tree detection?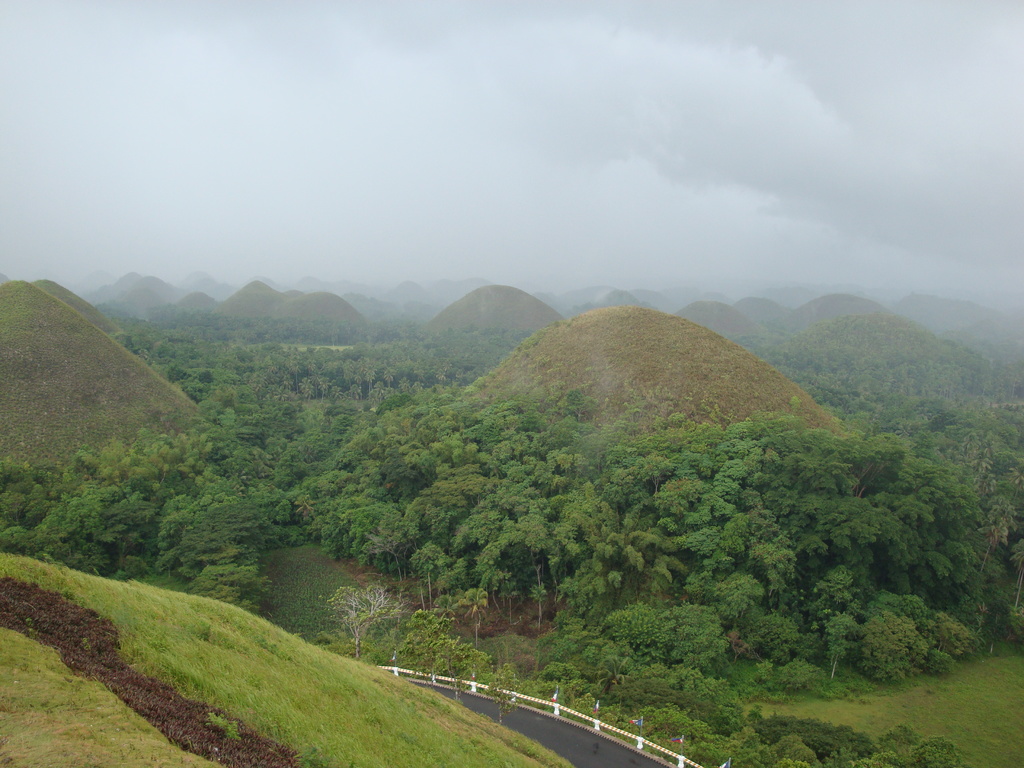
(x1=815, y1=724, x2=877, y2=765)
